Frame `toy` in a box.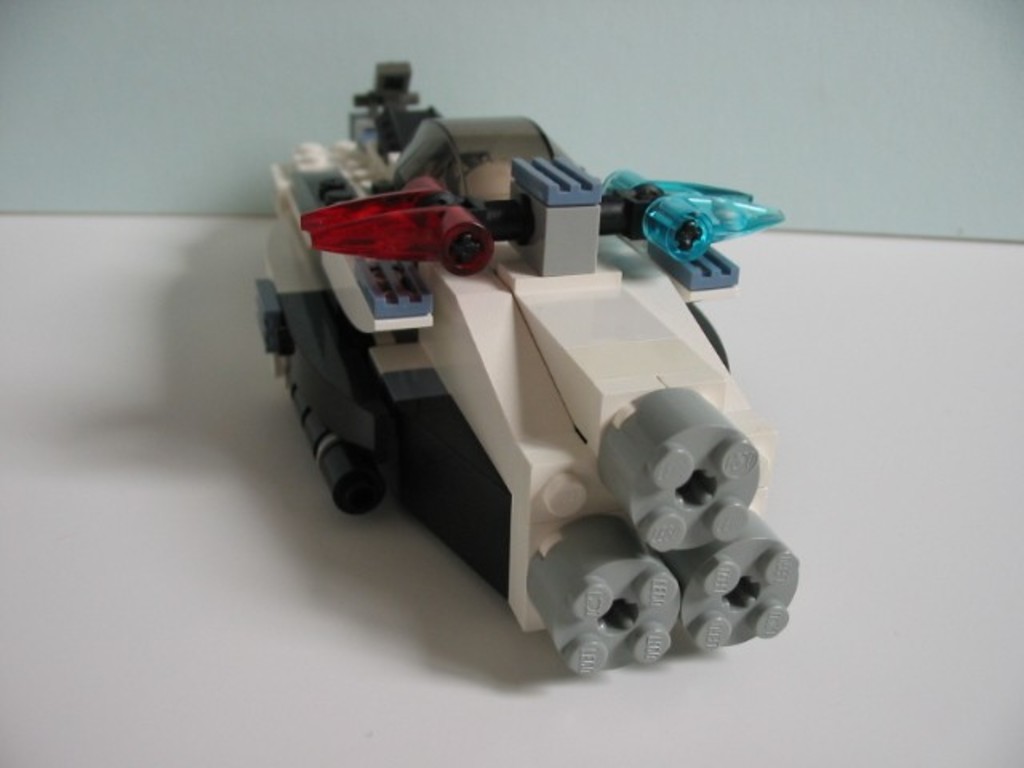
Rect(237, 74, 843, 653).
